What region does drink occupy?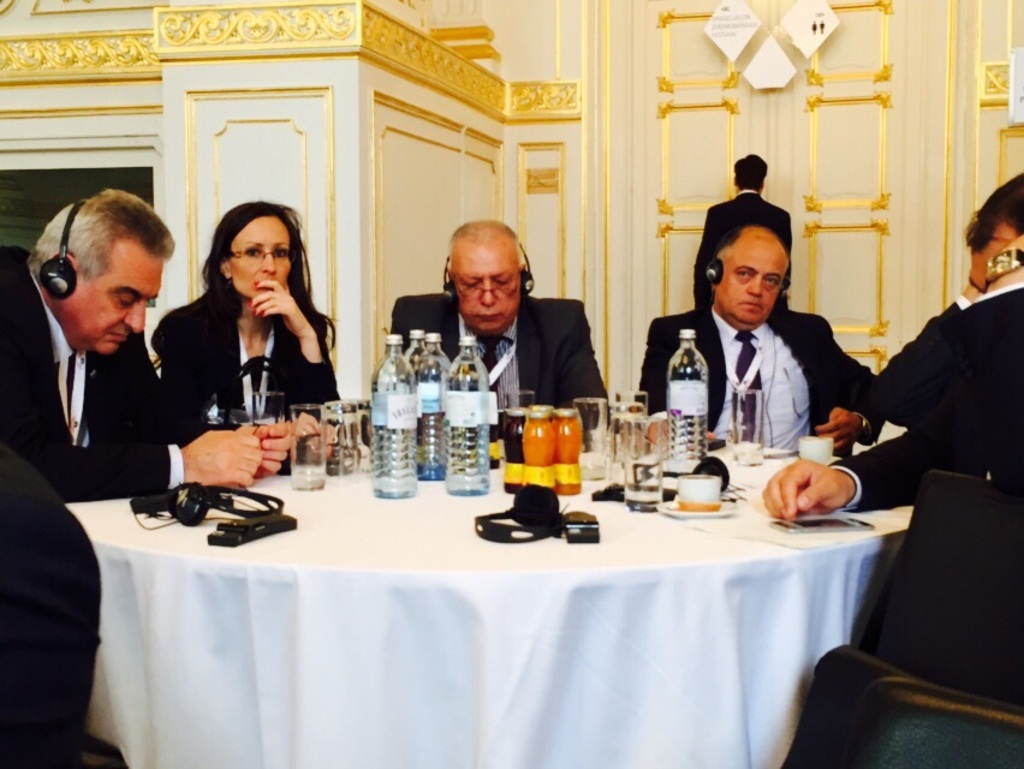
select_region(373, 334, 417, 503).
